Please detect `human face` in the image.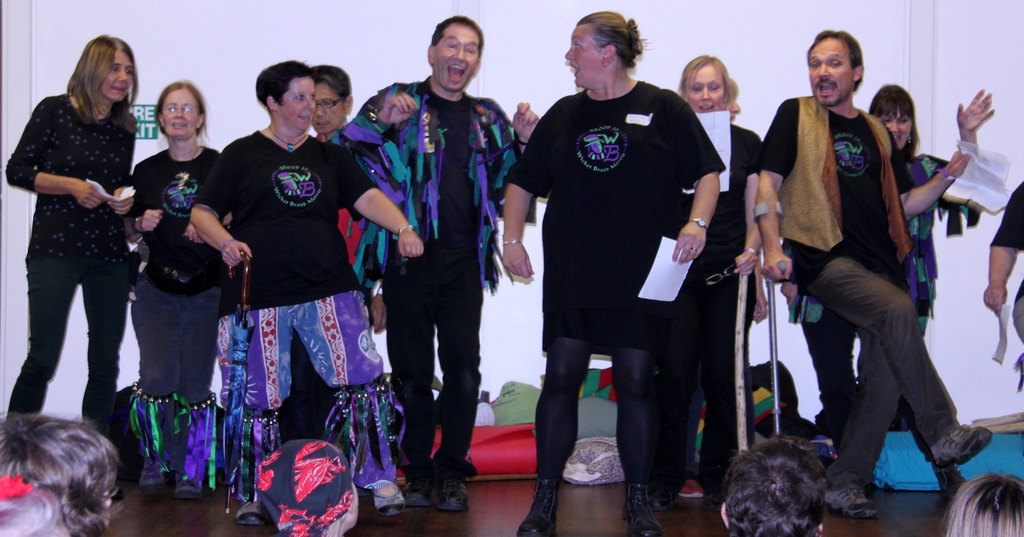
locate(102, 48, 135, 100).
